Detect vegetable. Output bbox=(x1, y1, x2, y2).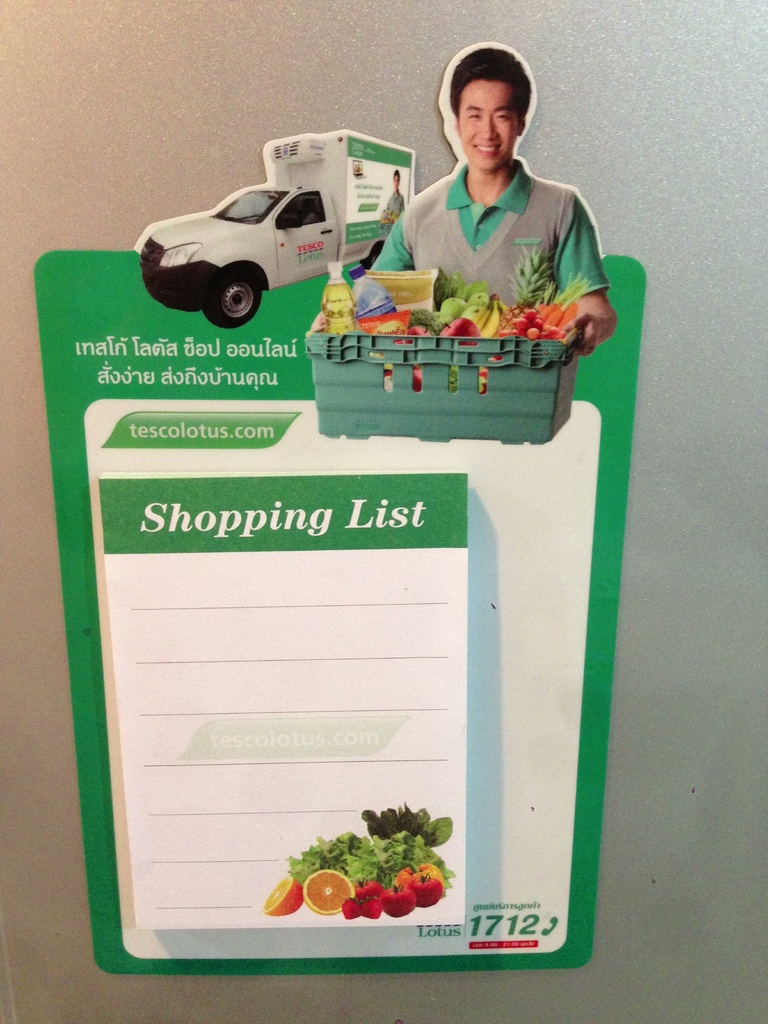
bbox=(412, 873, 441, 910).
